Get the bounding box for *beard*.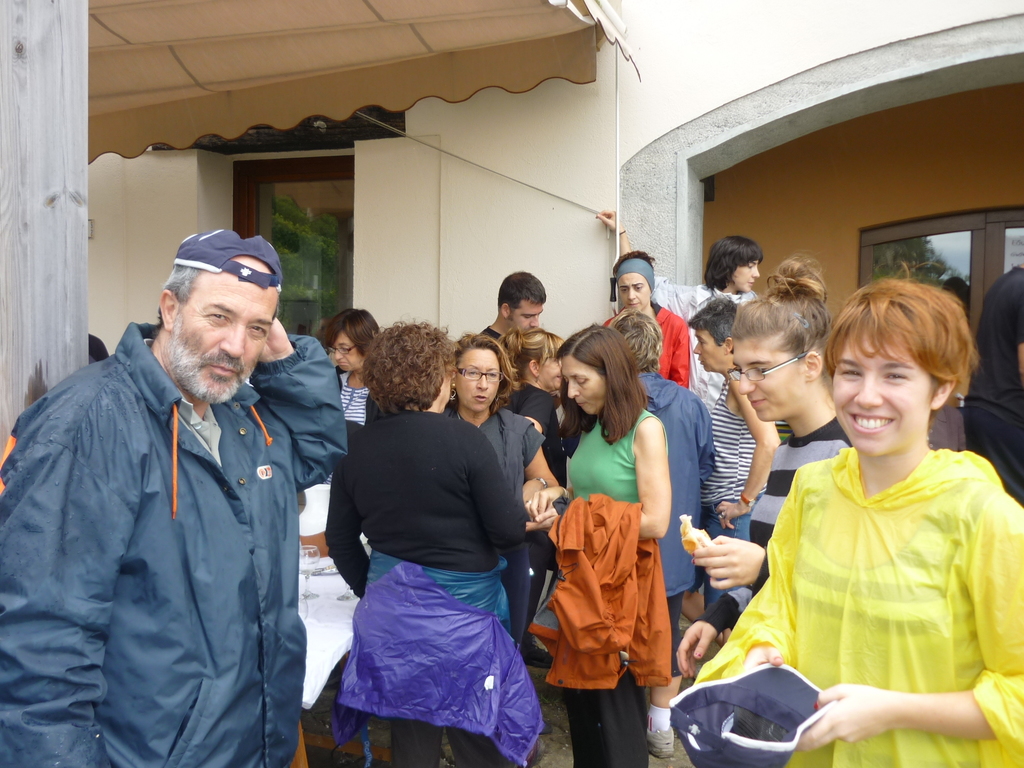
[x1=165, y1=312, x2=249, y2=407].
